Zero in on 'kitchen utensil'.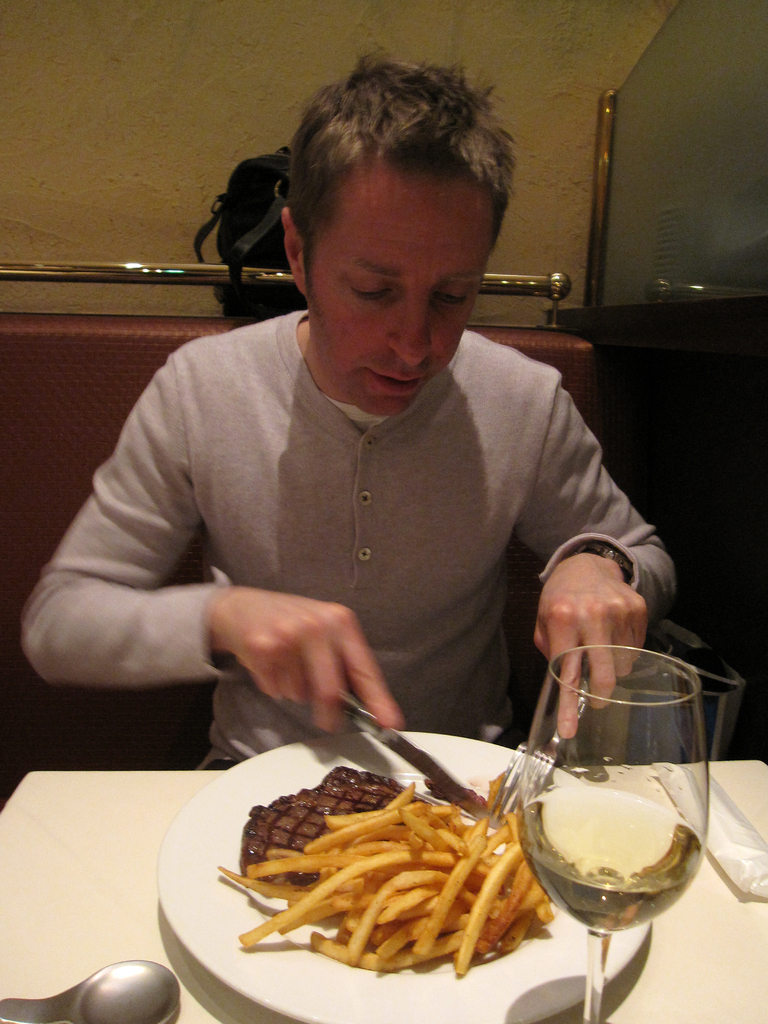
Zeroed in: 336, 689, 493, 824.
